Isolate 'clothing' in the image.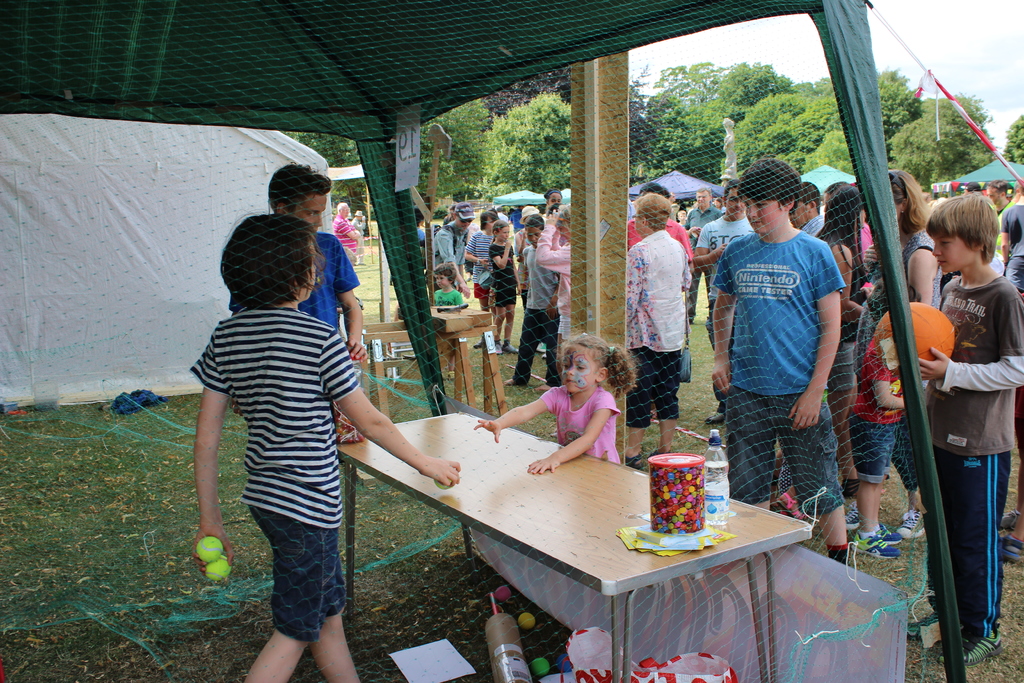
Isolated region: x1=541, y1=382, x2=626, y2=463.
